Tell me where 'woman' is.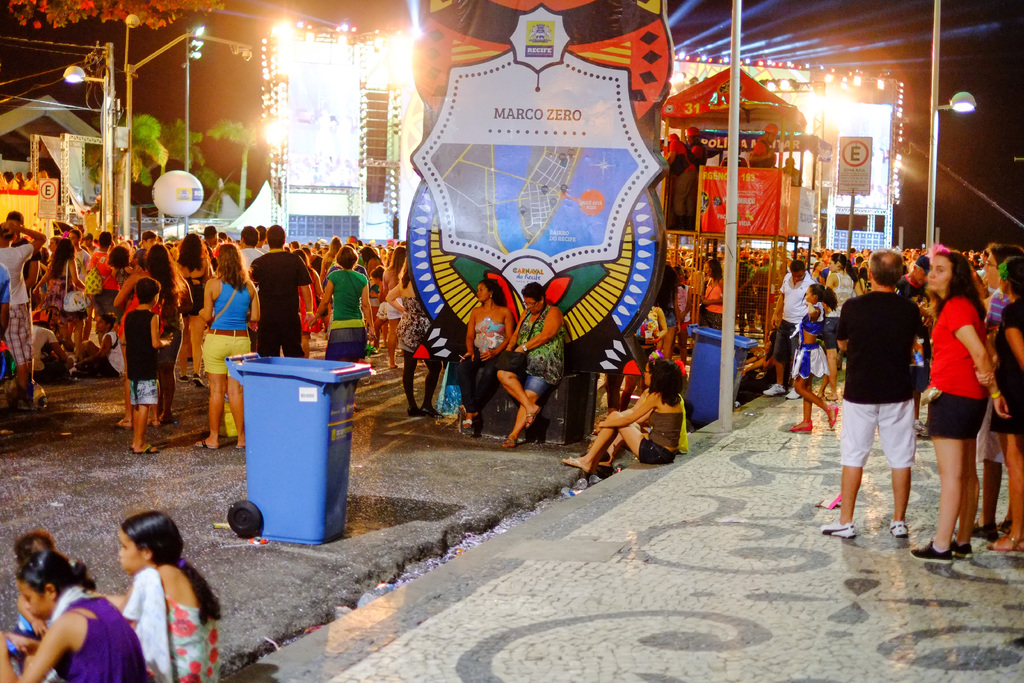
'woman' is at x1=499, y1=281, x2=563, y2=449.
